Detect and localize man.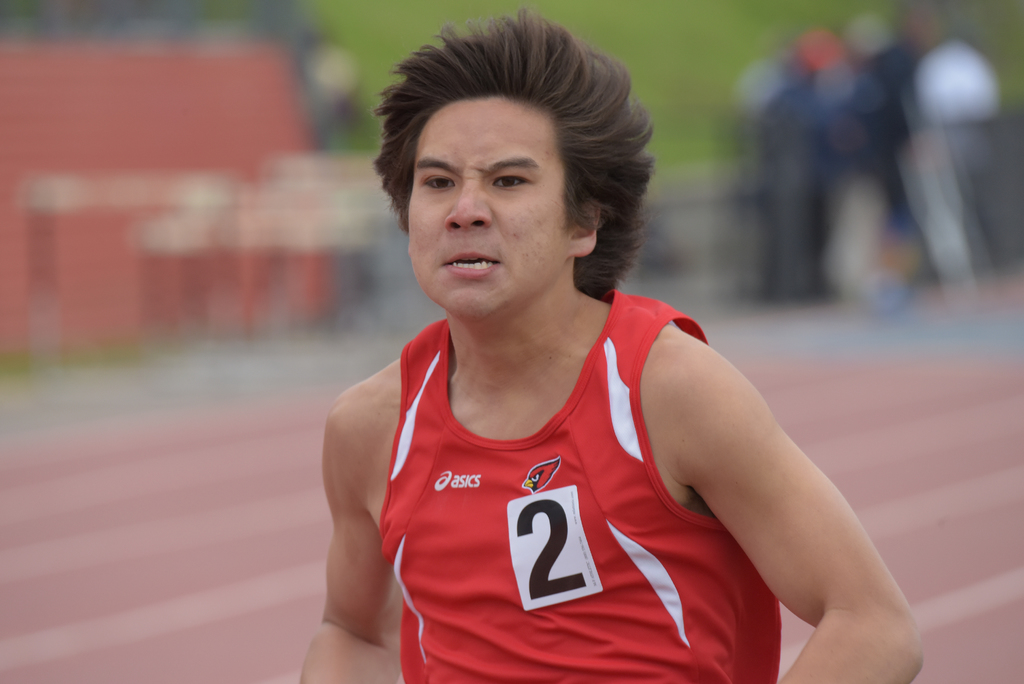
Localized at bbox(291, 11, 928, 683).
